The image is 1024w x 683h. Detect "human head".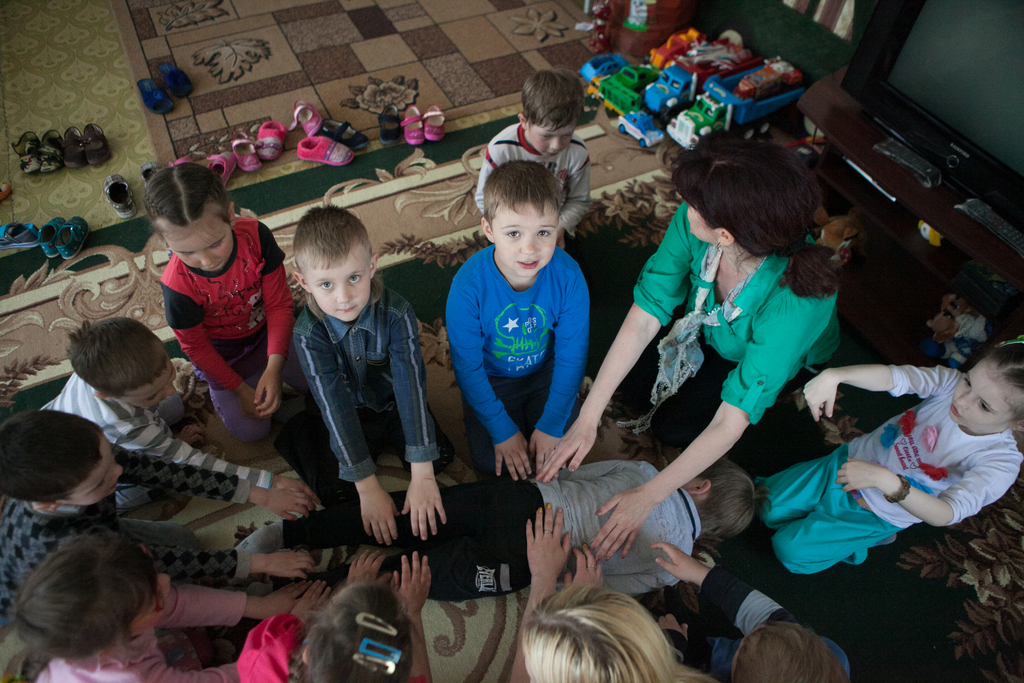
Detection: bbox=[68, 318, 177, 411].
